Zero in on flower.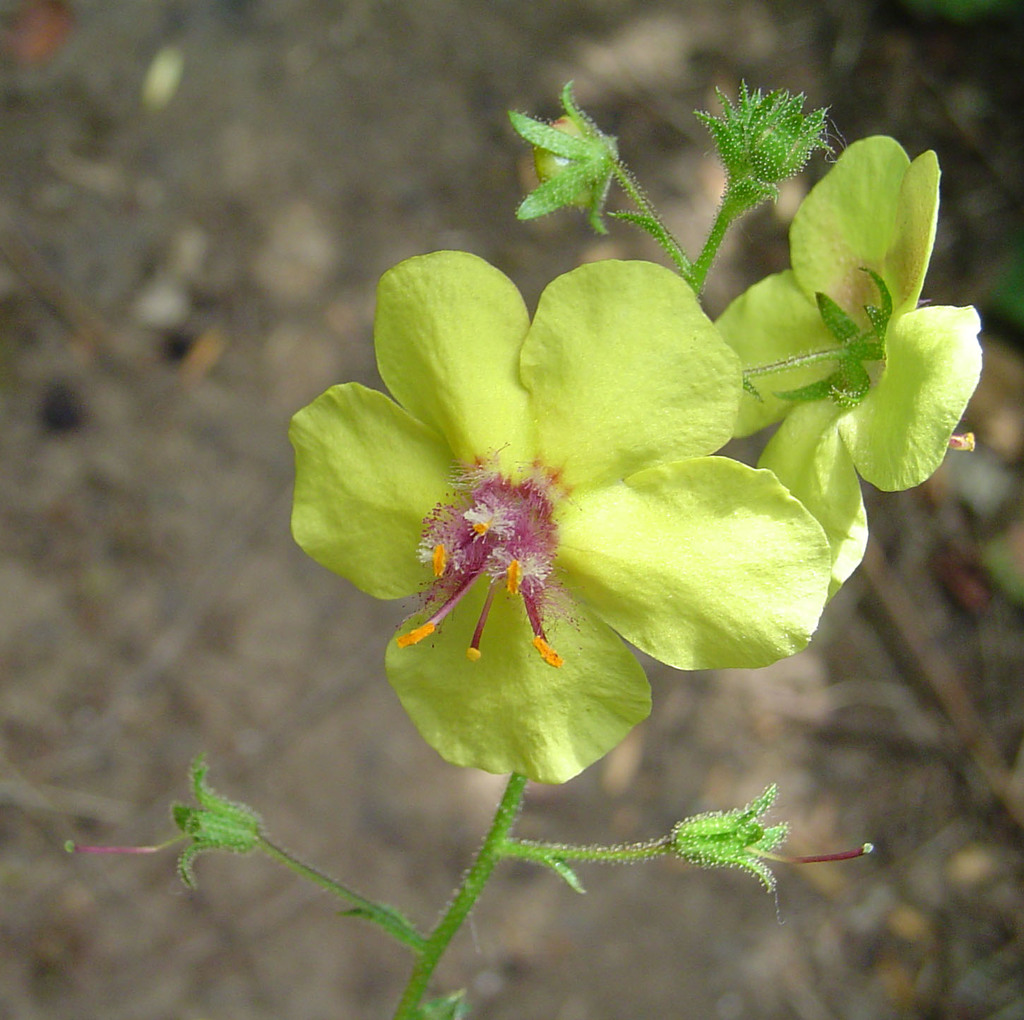
Zeroed in: 305,232,799,733.
